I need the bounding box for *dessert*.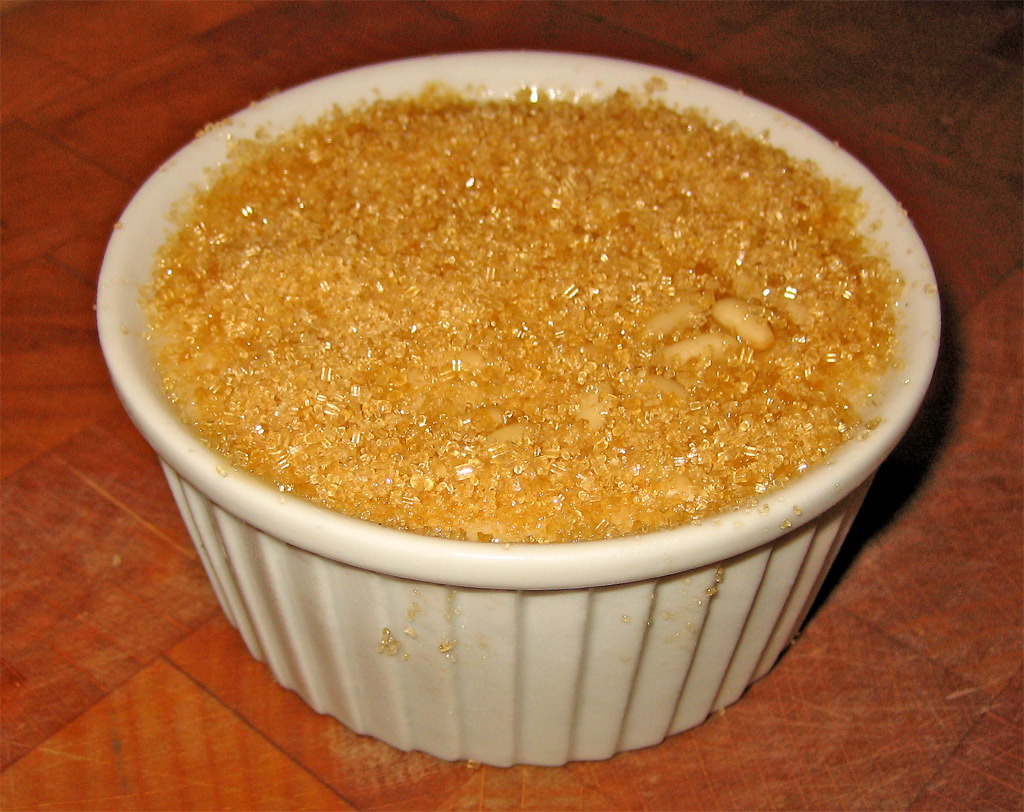
Here it is: 106/62/918/576.
